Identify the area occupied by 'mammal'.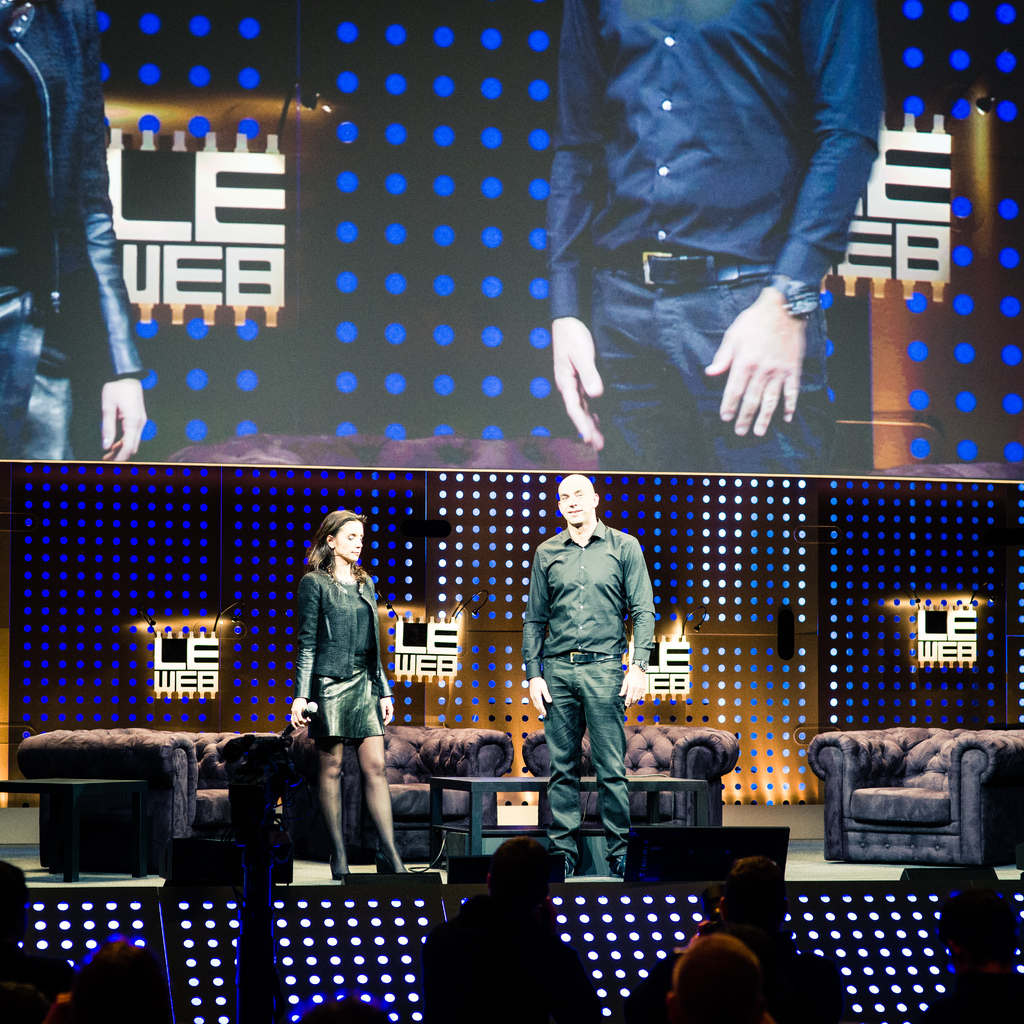
Area: left=540, top=0, right=881, bottom=473.
